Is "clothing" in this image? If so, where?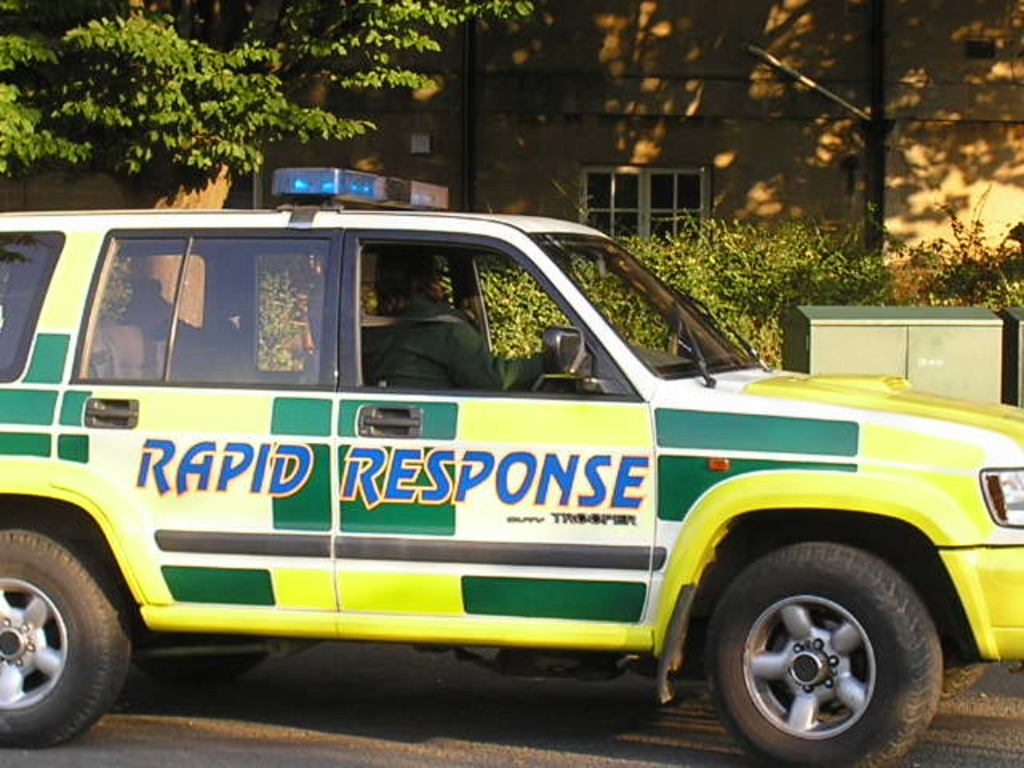
Yes, at <region>362, 304, 562, 402</region>.
